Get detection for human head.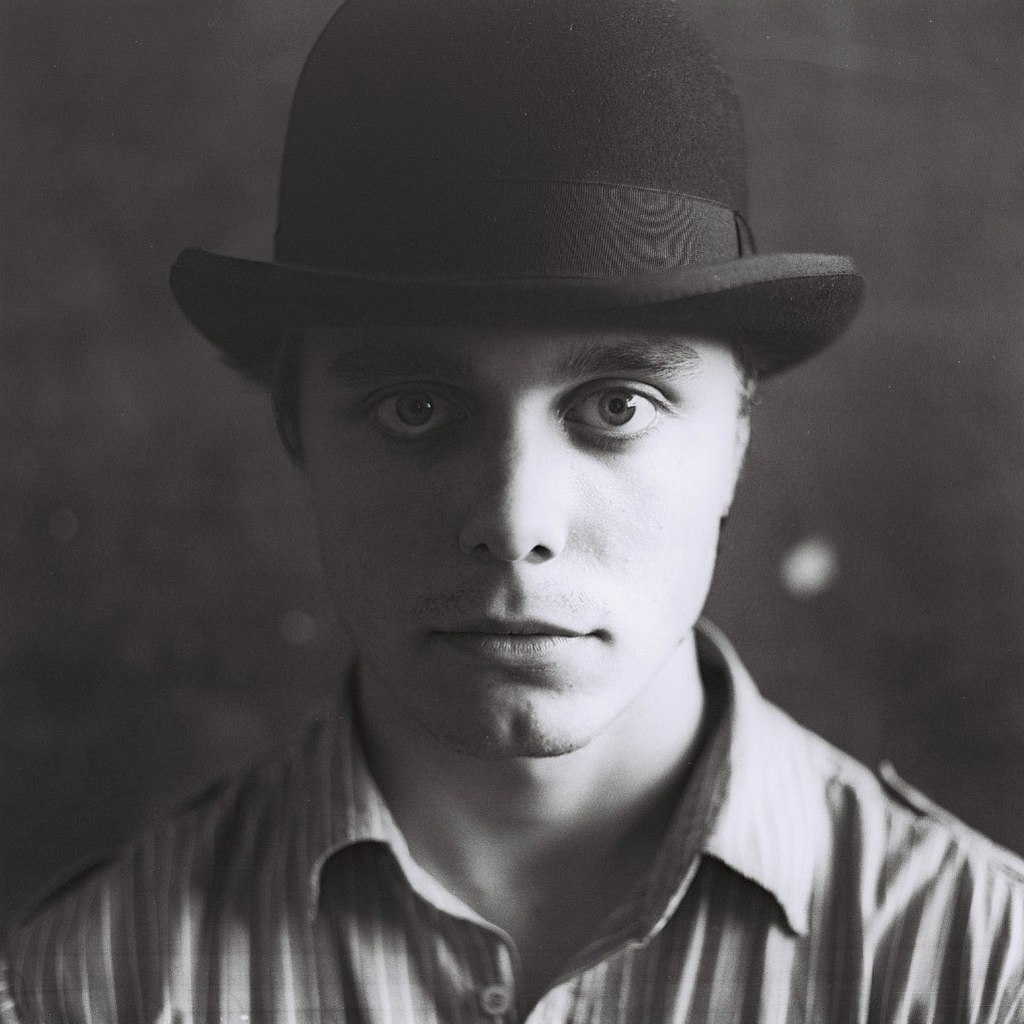
Detection: 282 0 746 748.
